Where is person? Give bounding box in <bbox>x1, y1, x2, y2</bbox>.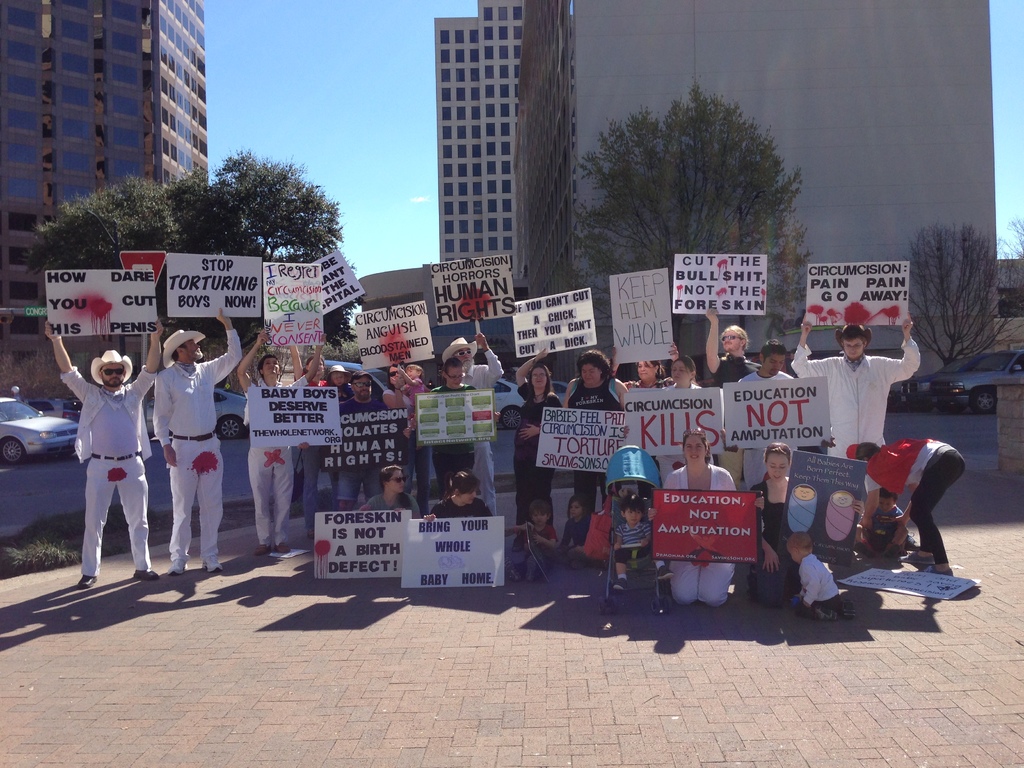
<bbox>41, 317, 161, 582</bbox>.
